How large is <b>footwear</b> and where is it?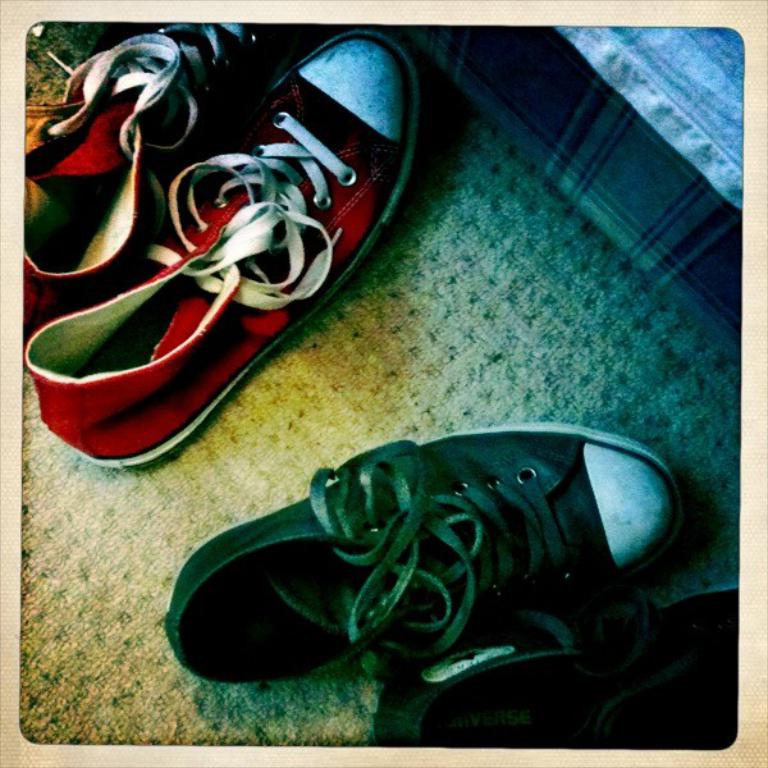
Bounding box: region(20, 18, 262, 334).
